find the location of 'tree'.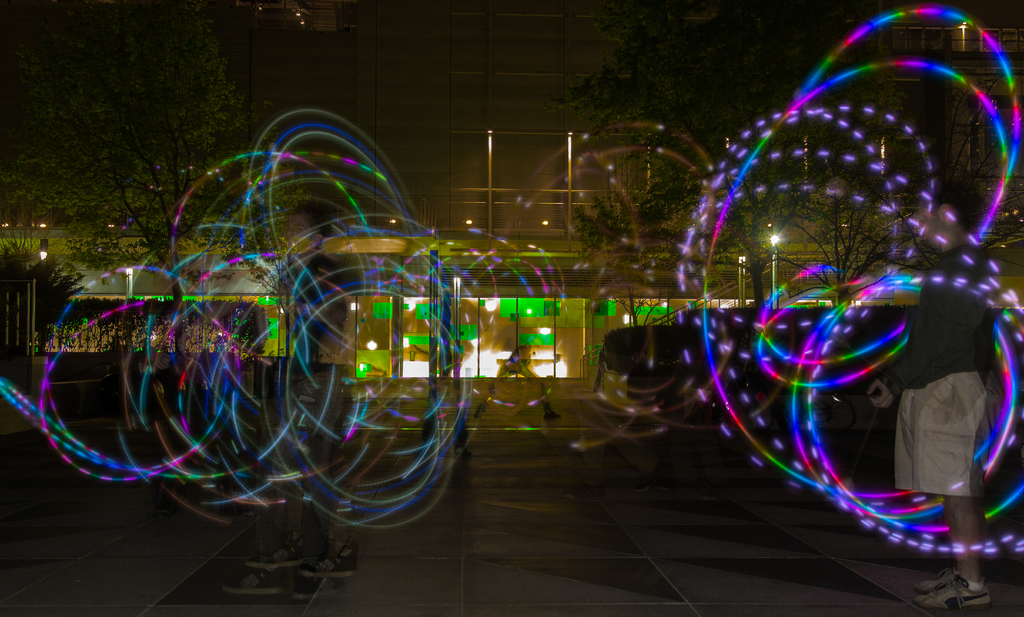
Location: <bbox>33, 9, 255, 324</bbox>.
